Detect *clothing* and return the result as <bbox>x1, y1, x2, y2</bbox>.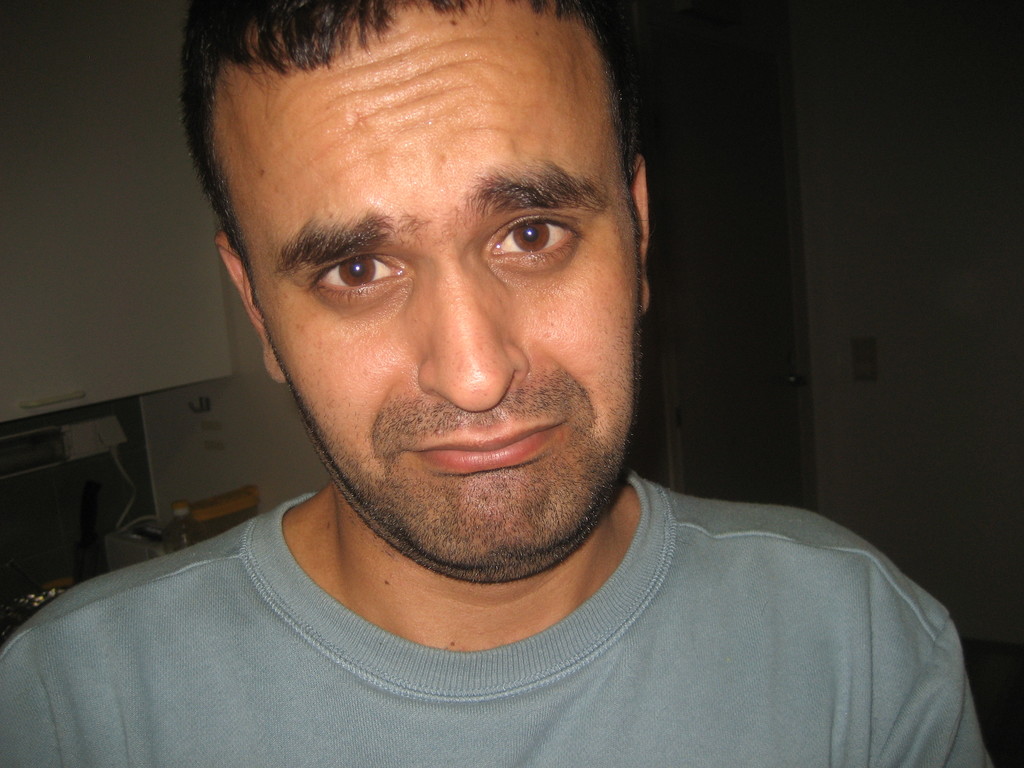
<bbox>0, 490, 1003, 767</bbox>.
